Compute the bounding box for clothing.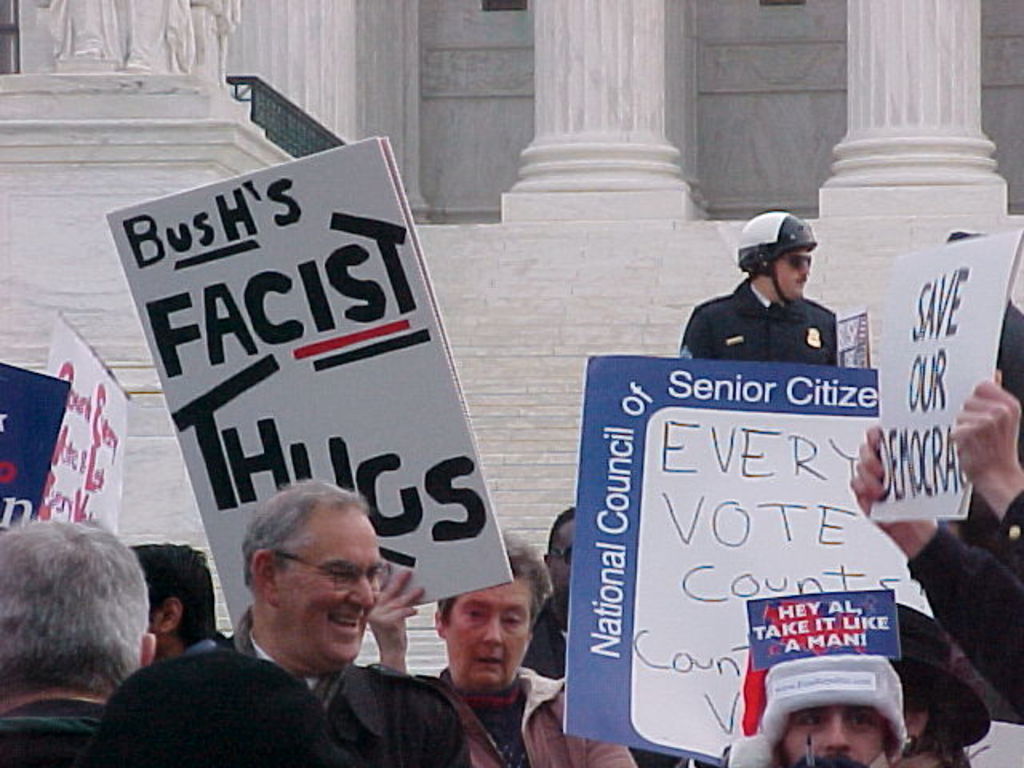
region(214, 603, 475, 765).
